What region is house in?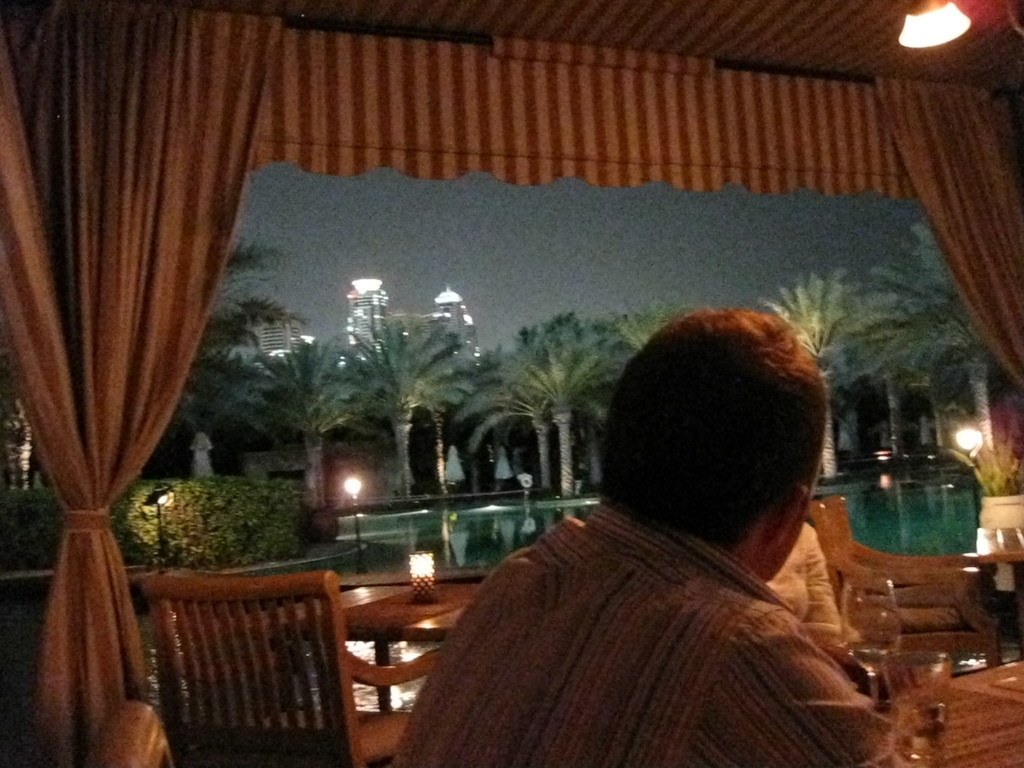
{"left": 0, "top": 0, "right": 1023, "bottom": 766}.
